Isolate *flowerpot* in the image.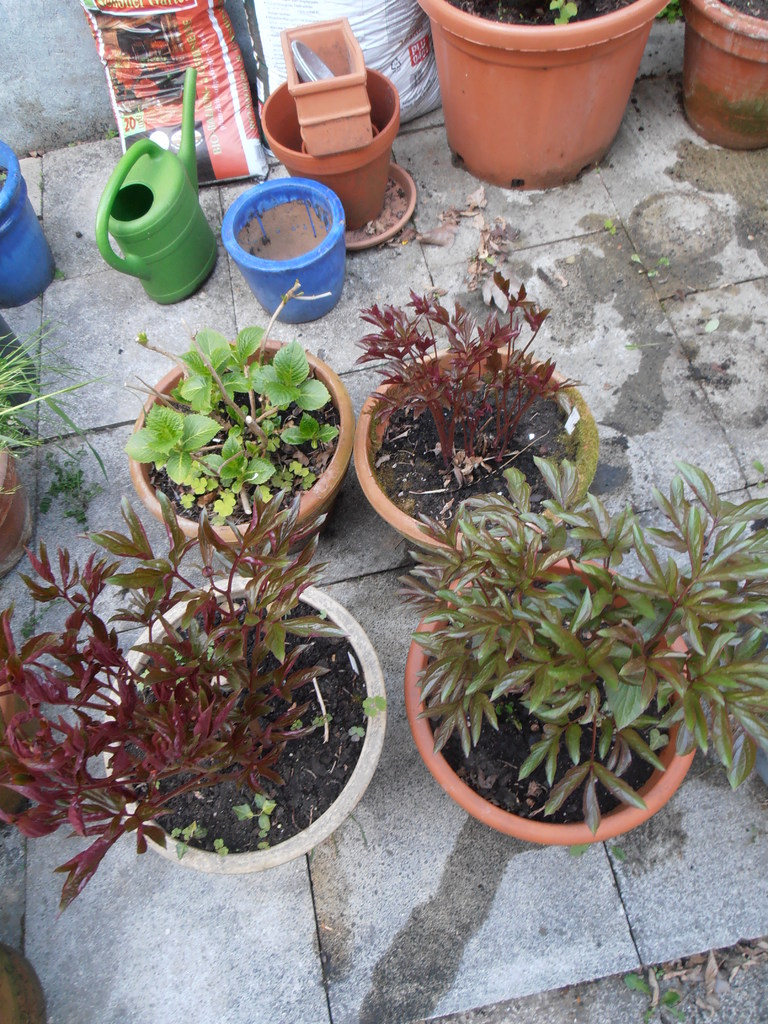
Isolated region: 224 168 345 330.
